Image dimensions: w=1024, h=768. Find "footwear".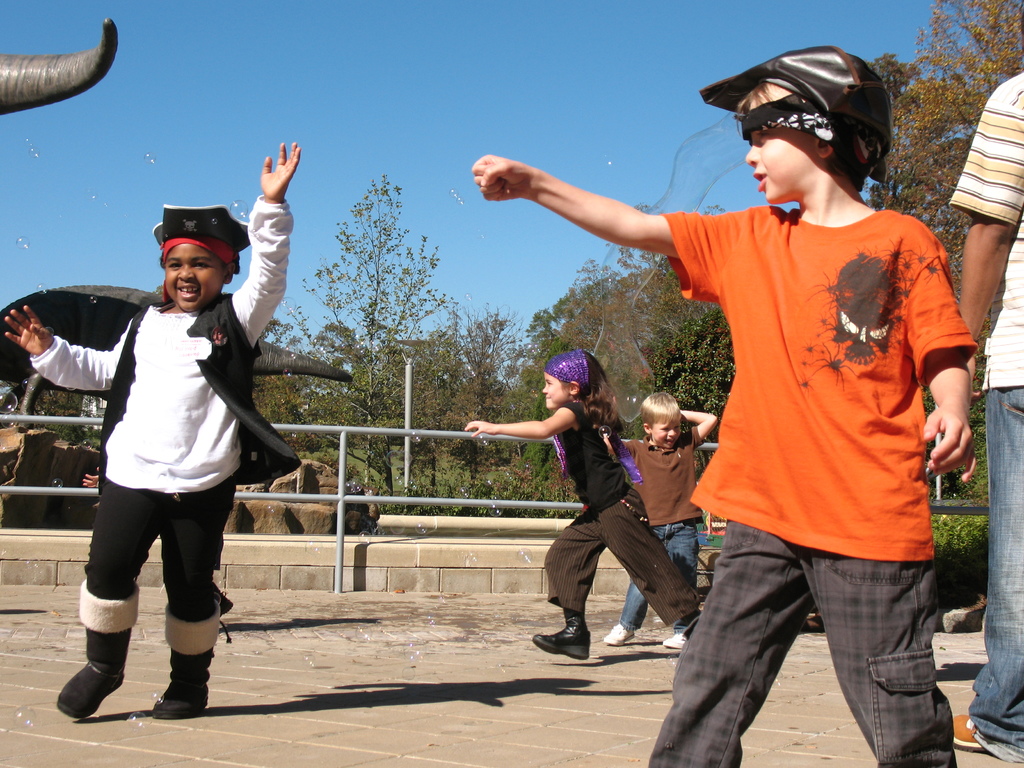
detection(603, 622, 640, 647).
